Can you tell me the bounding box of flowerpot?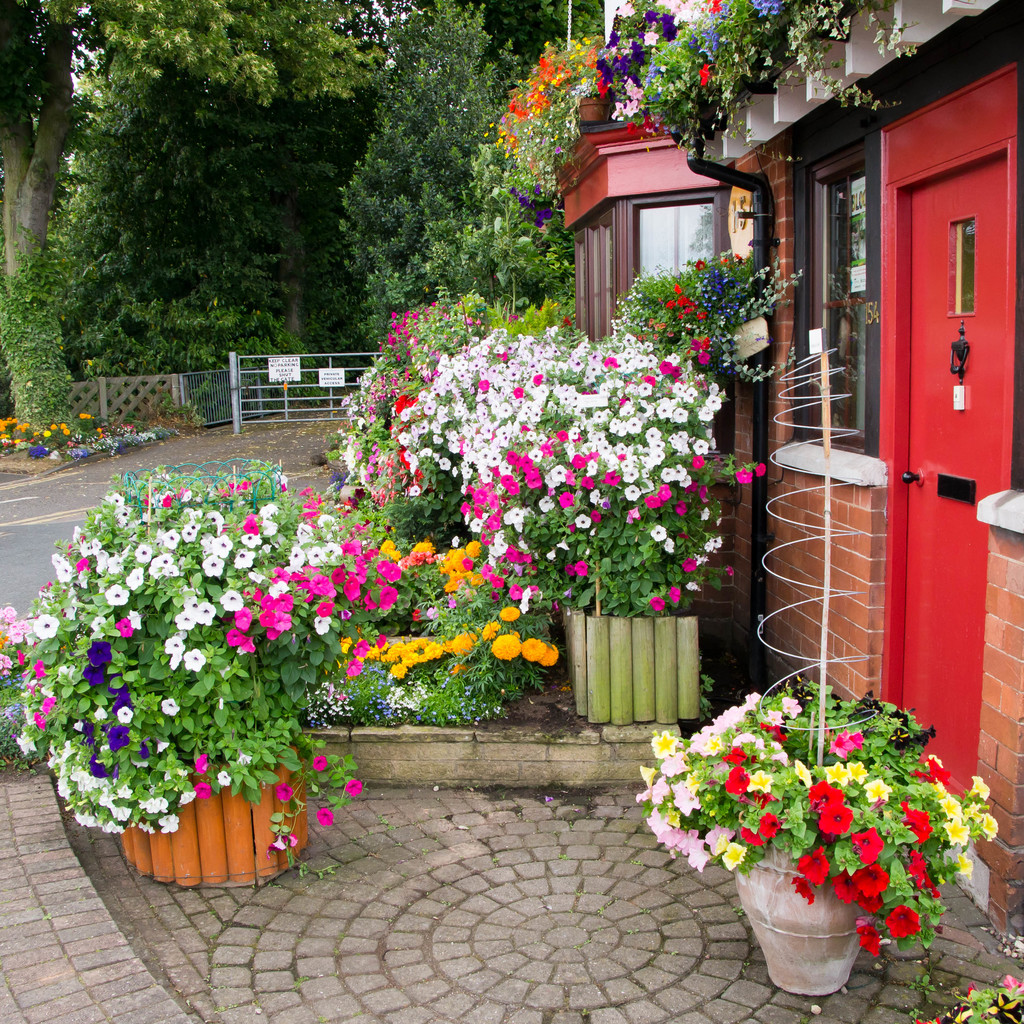
box=[577, 95, 604, 122].
